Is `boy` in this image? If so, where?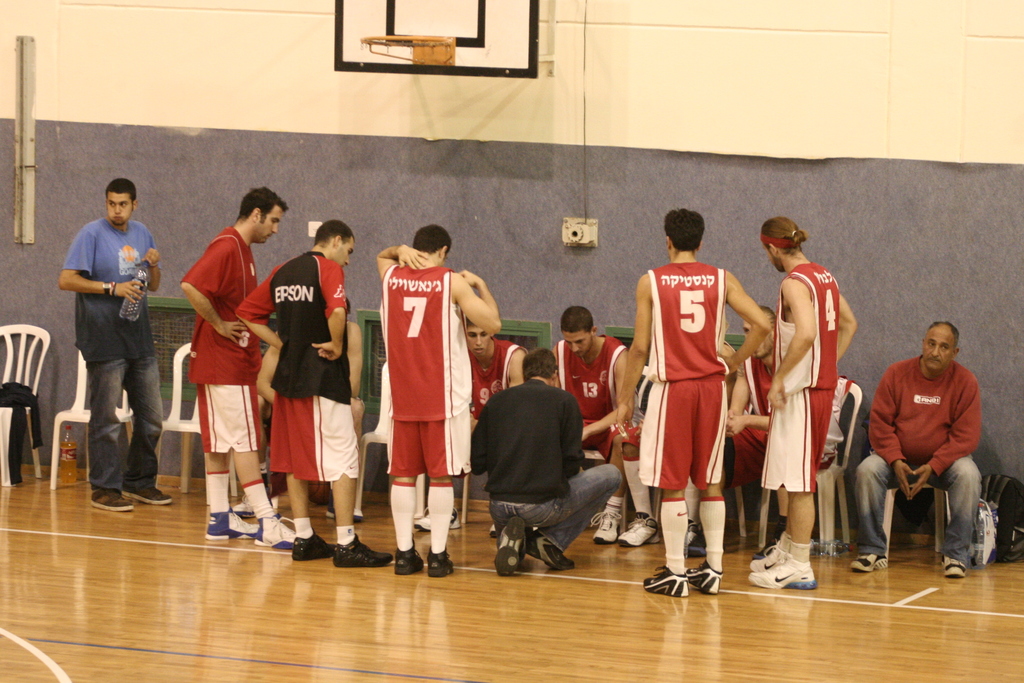
Yes, at {"x1": 627, "y1": 213, "x2": 783, "y2": 588}.
